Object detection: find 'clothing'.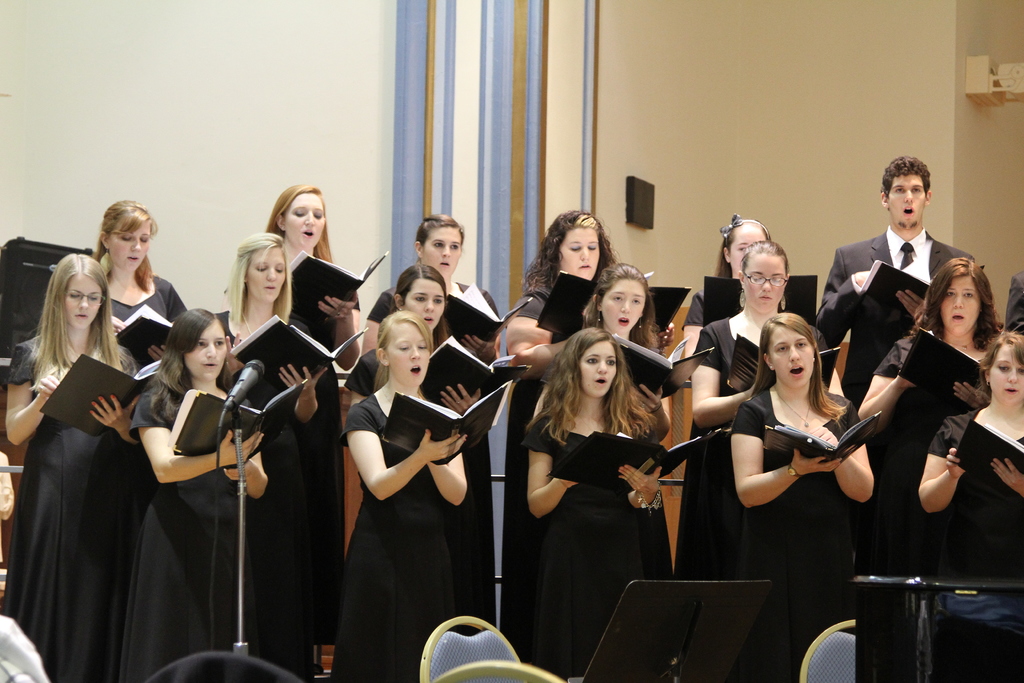
725, 388, 865, 682.
